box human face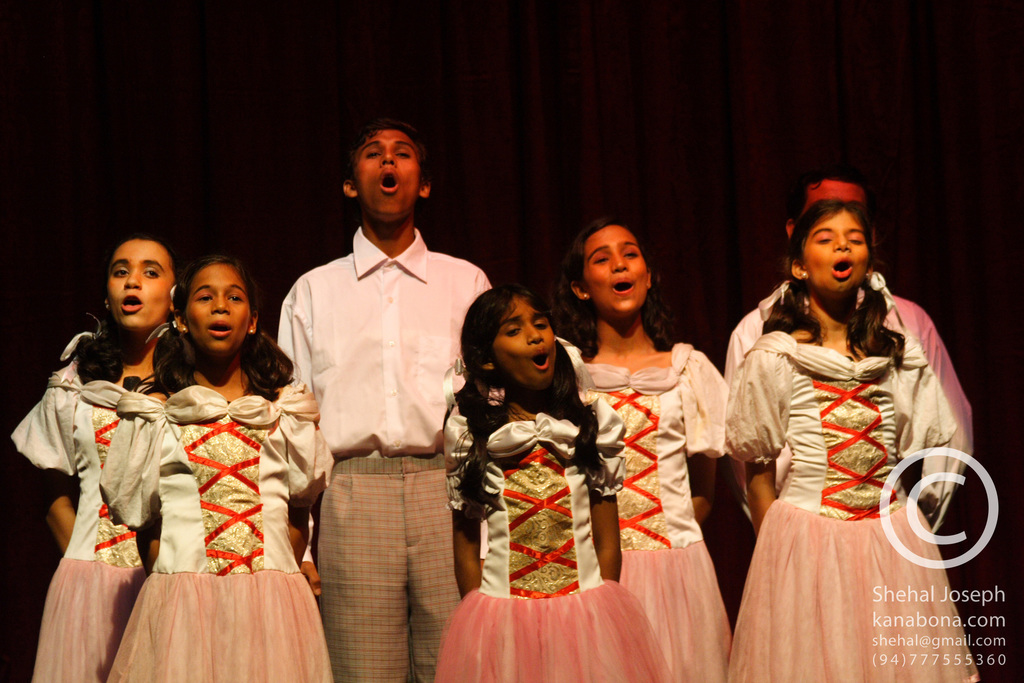
crop(106, 240, 175, 328)
